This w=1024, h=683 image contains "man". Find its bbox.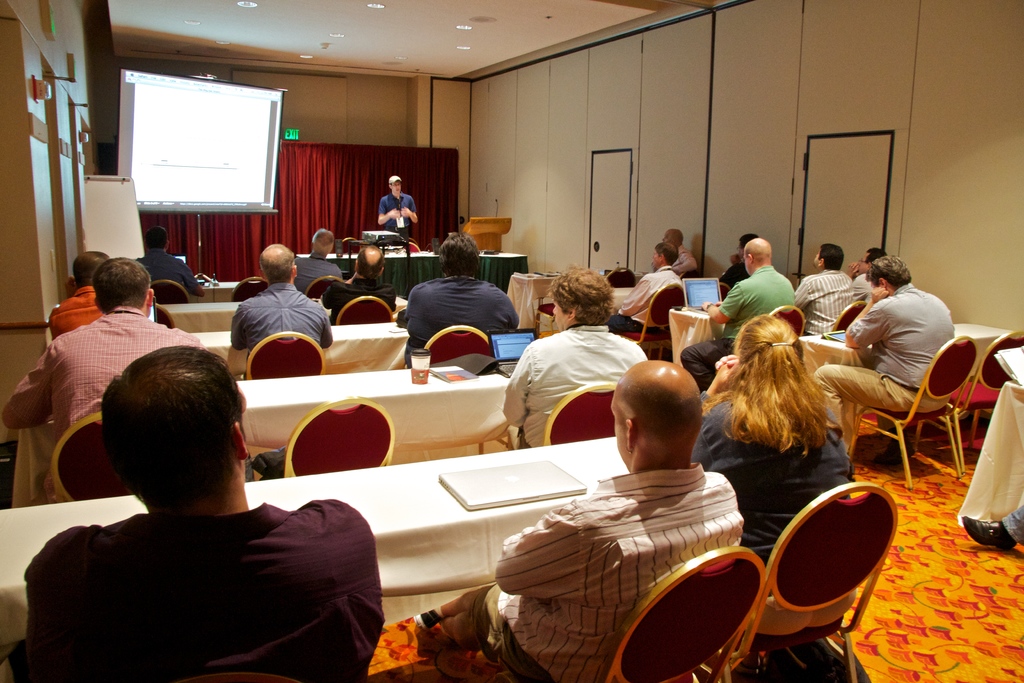
bbox=[47, 252, 157, 350].
